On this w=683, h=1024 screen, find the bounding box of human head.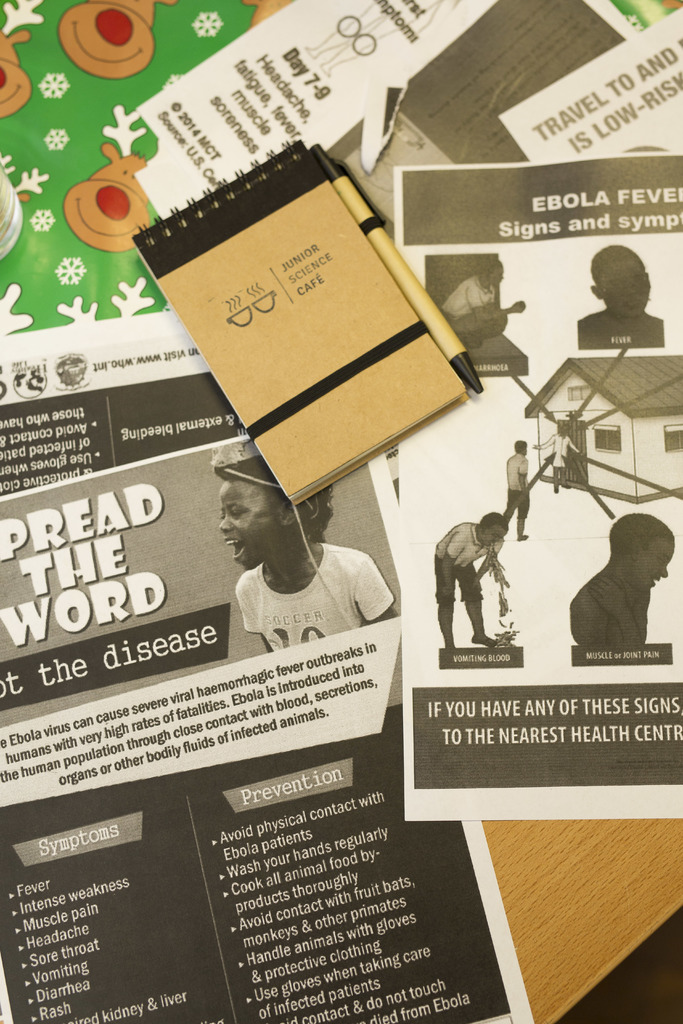
Bounding box: Rect(482, 258, 507, 293).
